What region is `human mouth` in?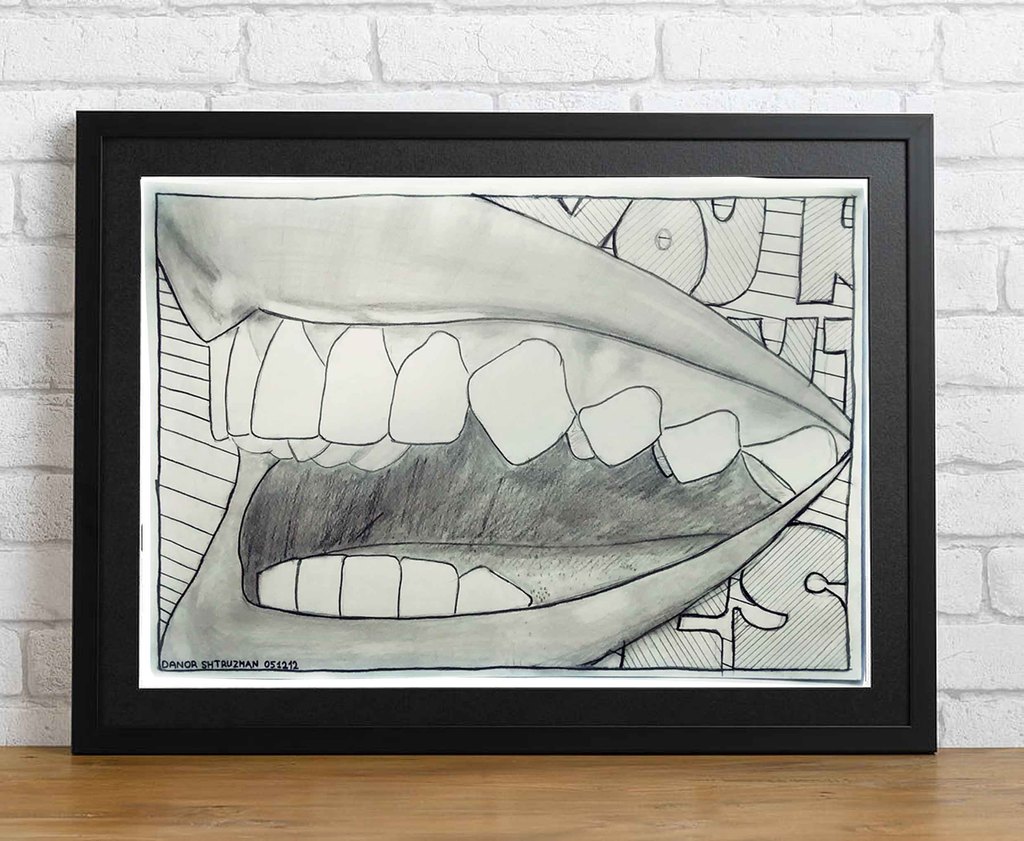
select_region(156, 201, 853, 673).
